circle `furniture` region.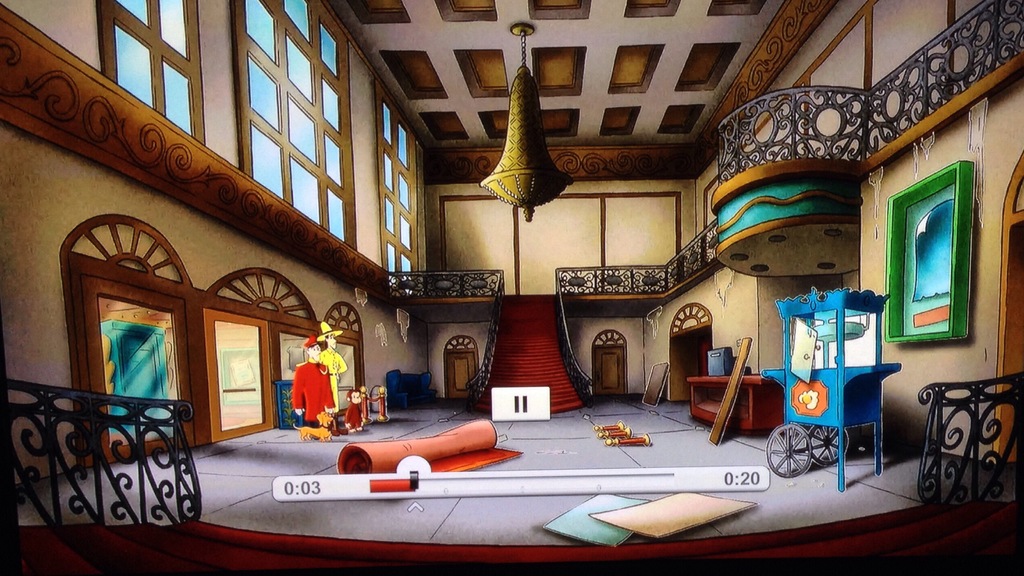
Region: Rect(385, 367, 438, 410).
